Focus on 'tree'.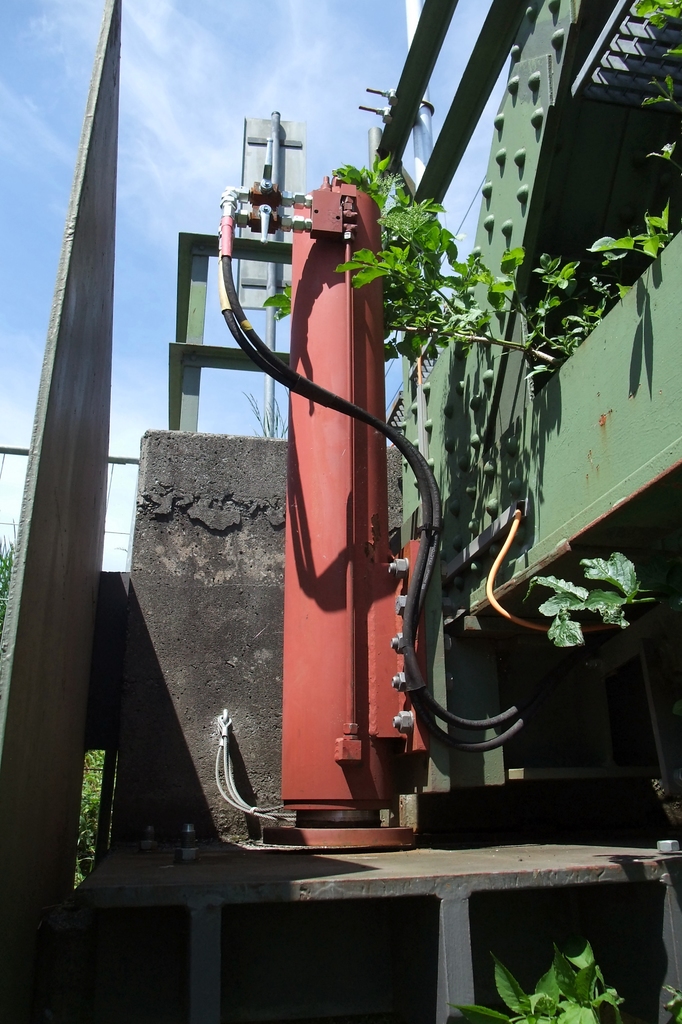
Focused at select_region(1, 529, 38, 645).
